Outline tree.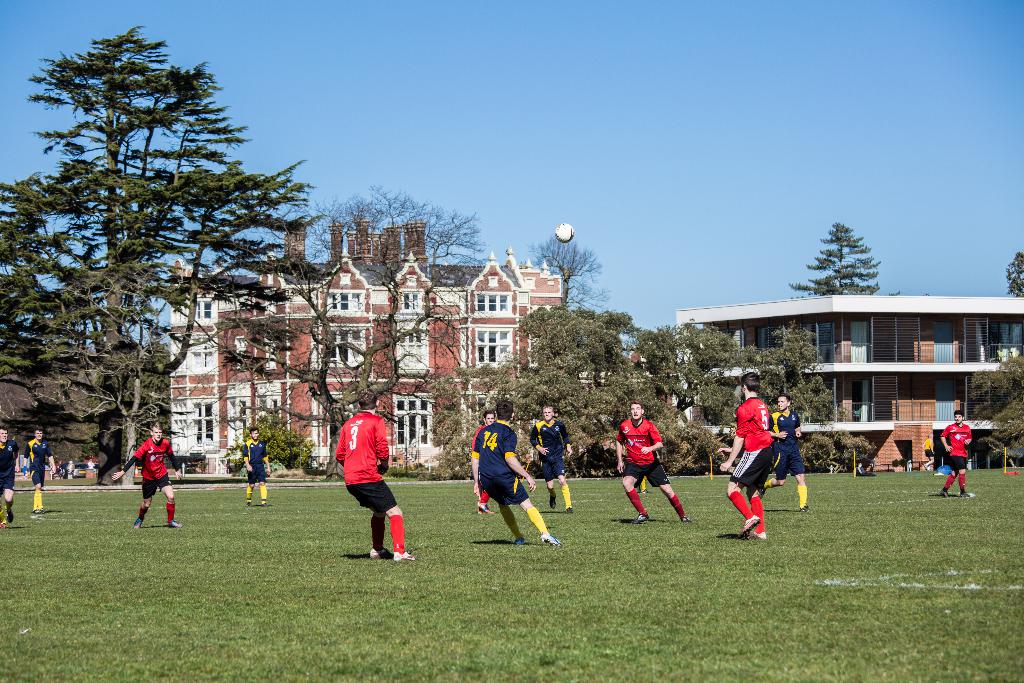
Outline: bbox=[17, 31, 317, 496].
